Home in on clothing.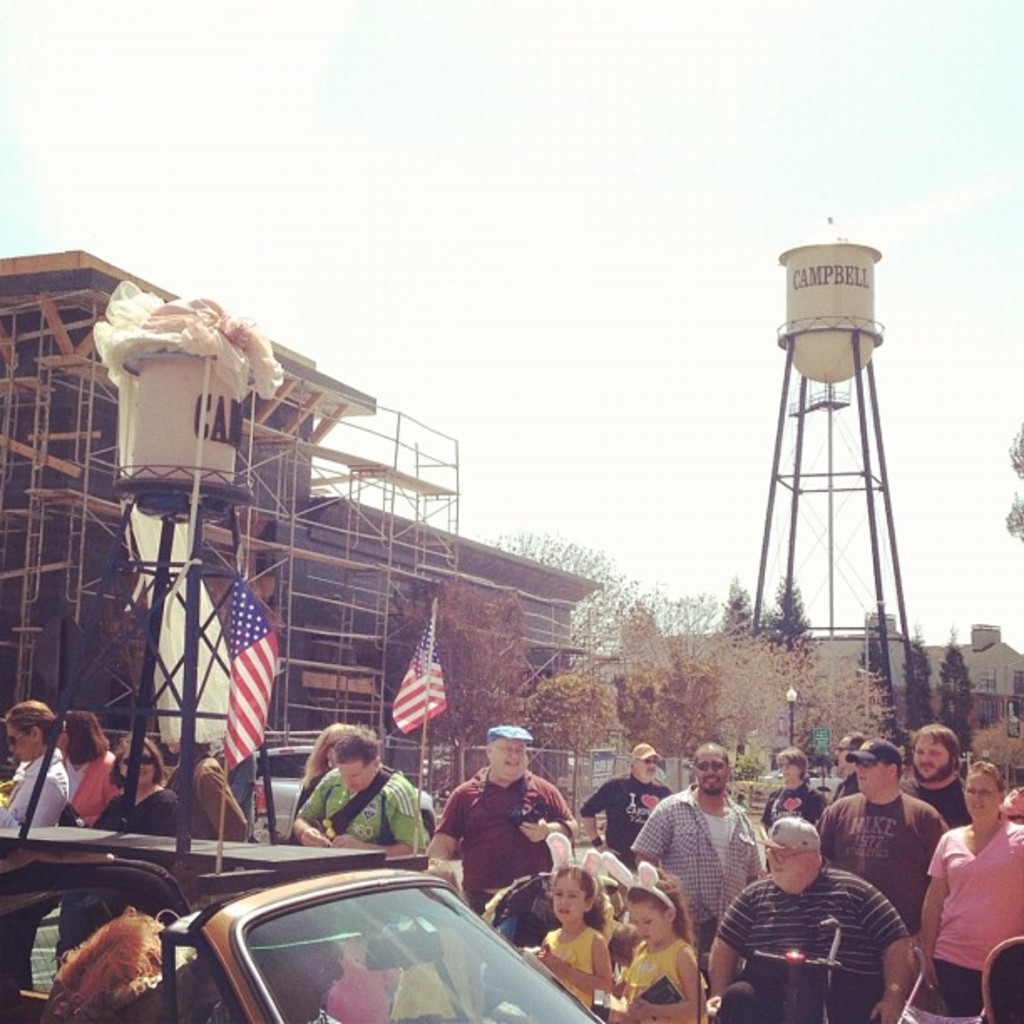
Homed in at {"x1": 283, "y1": 775, "x2": 428, "y2": 862}.
